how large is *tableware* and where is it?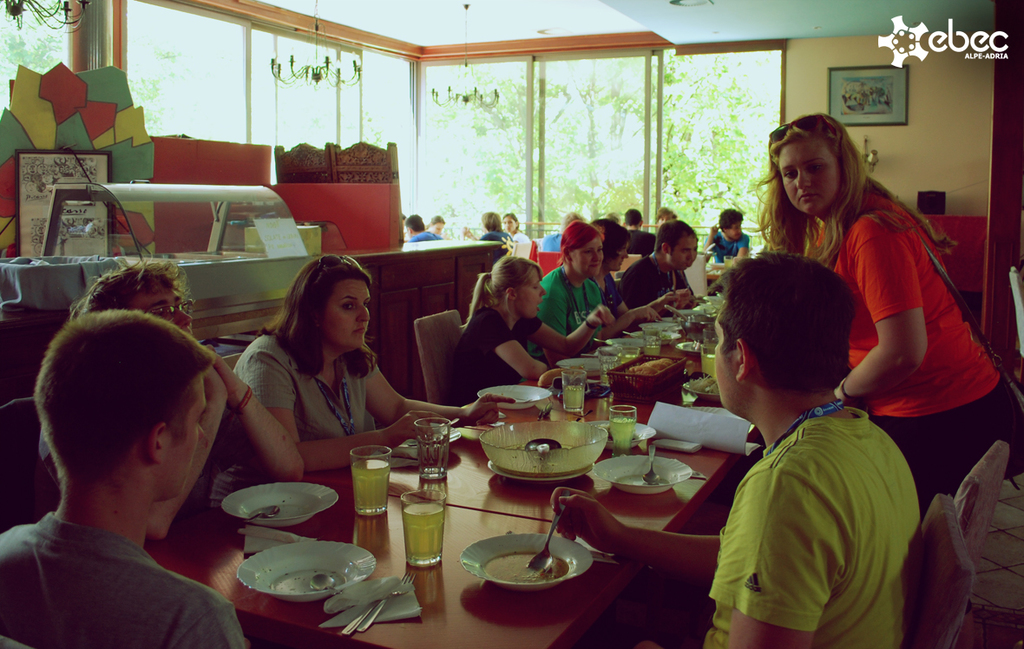
Bounding box: detection(337, 597, 382, 637).
